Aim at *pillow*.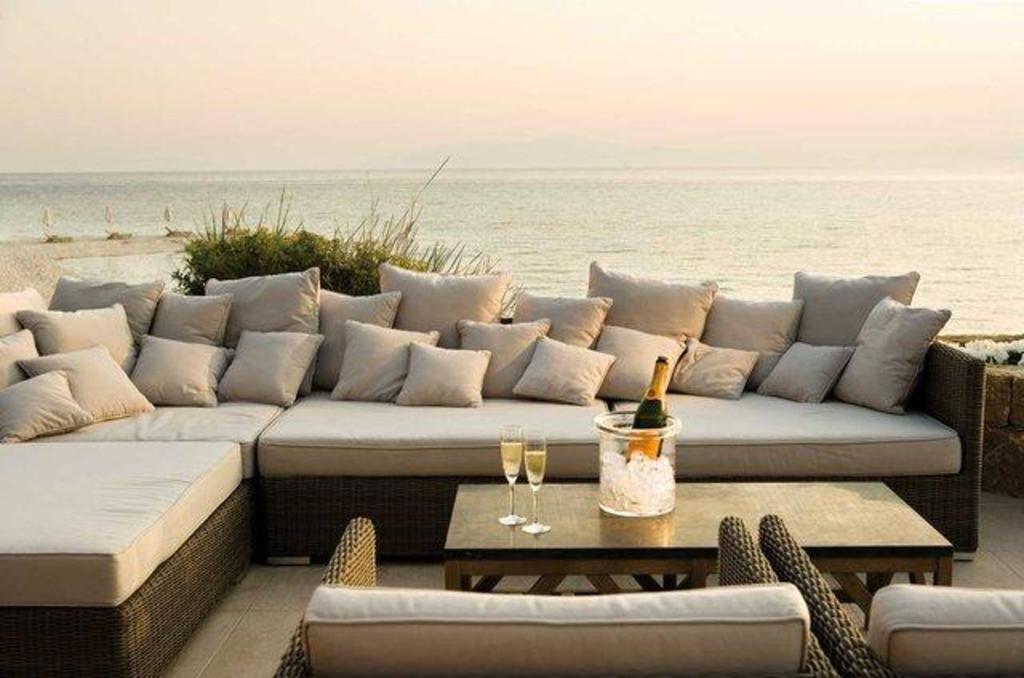
Aimed at left=394, top=347, right=483, bottom=406.
